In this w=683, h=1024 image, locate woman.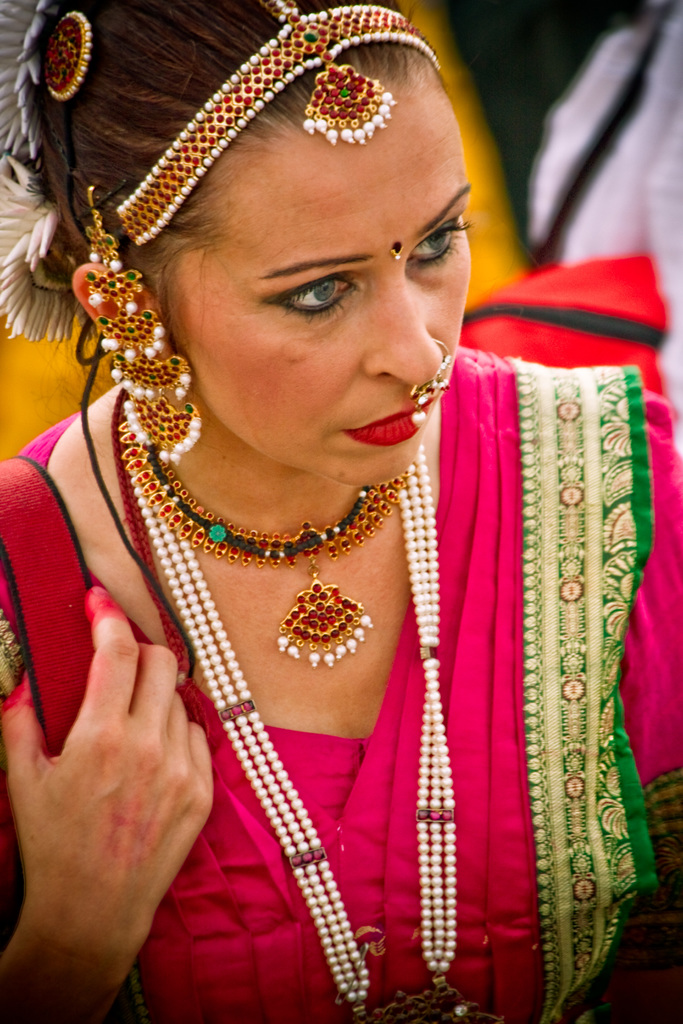
Bounding box: select_region(0, 0, 682, 1023).
